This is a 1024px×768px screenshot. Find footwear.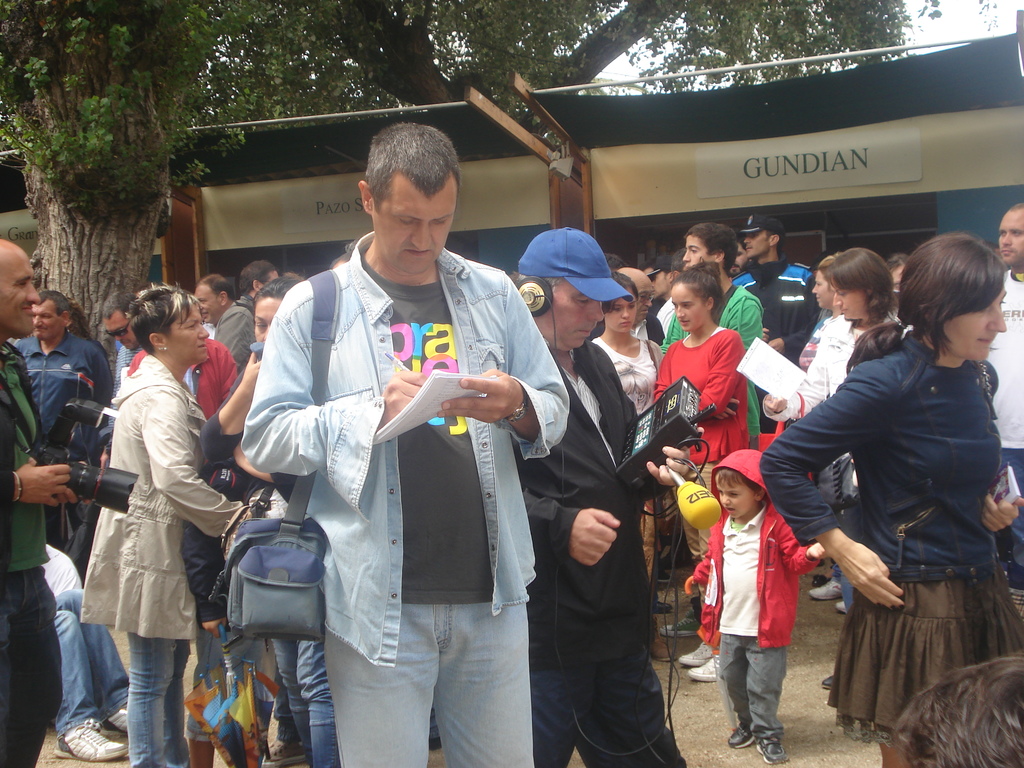
Bounding box: {"x1": 681, "y1": 643, "x2": 718, "y2": 665}.
